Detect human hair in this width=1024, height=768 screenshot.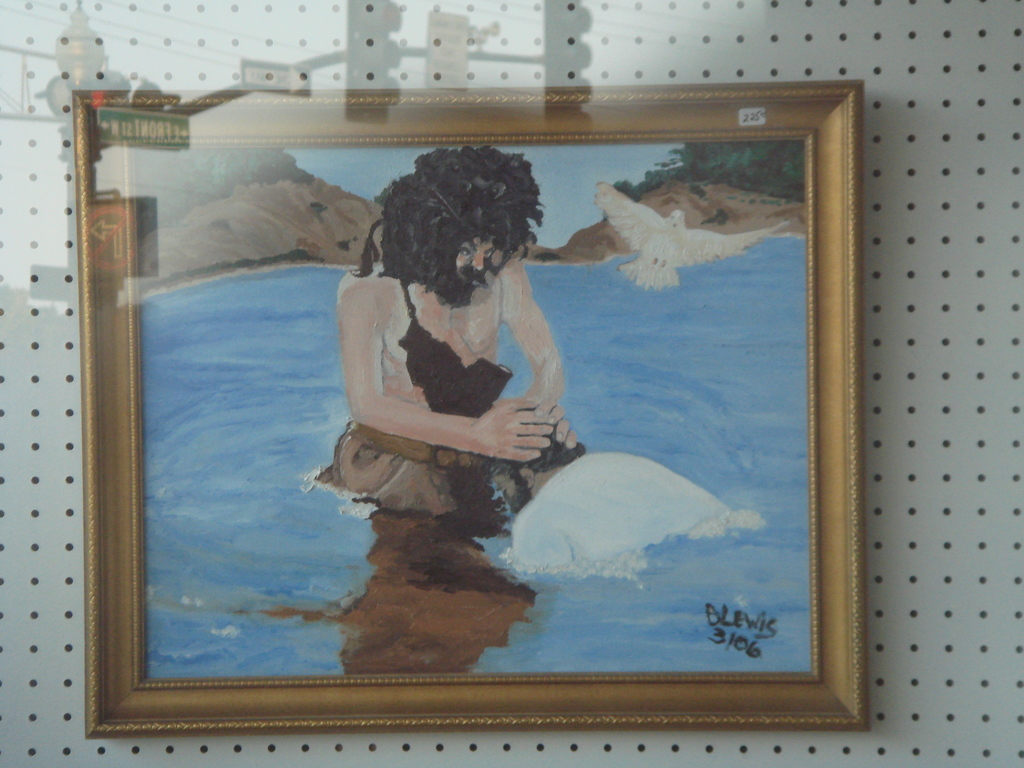
Detection: 370 145 543 308.
